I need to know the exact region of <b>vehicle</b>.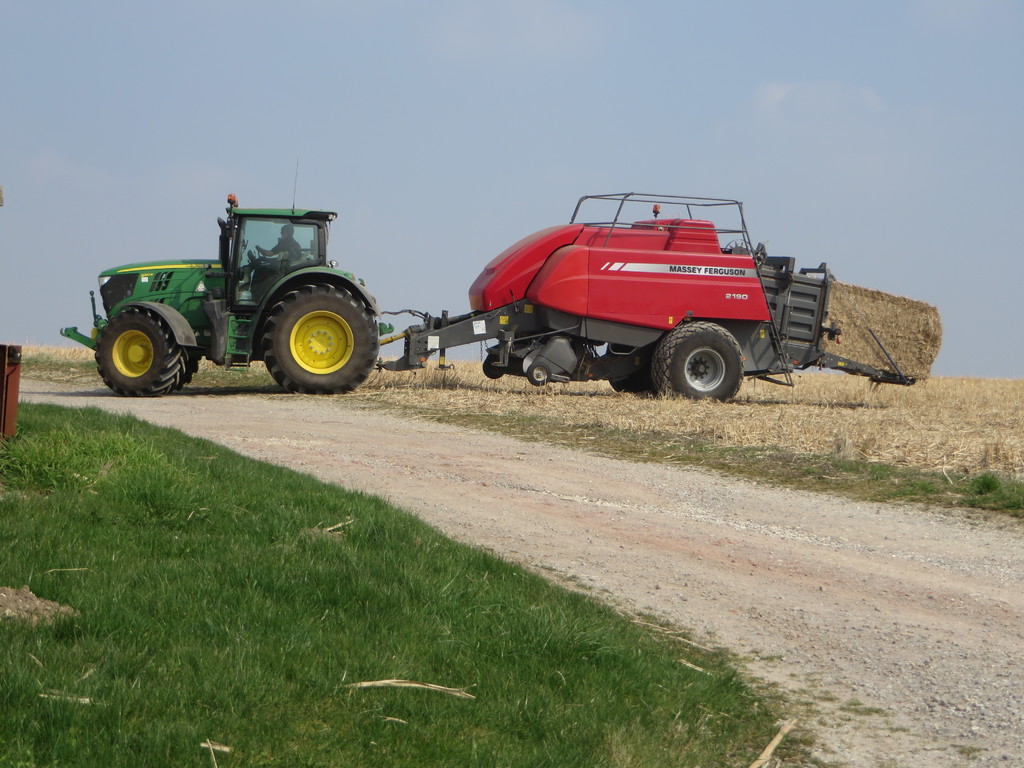
Region: {"x1": 59, "y1": 156, "x2": 916, "y2": 404}.
